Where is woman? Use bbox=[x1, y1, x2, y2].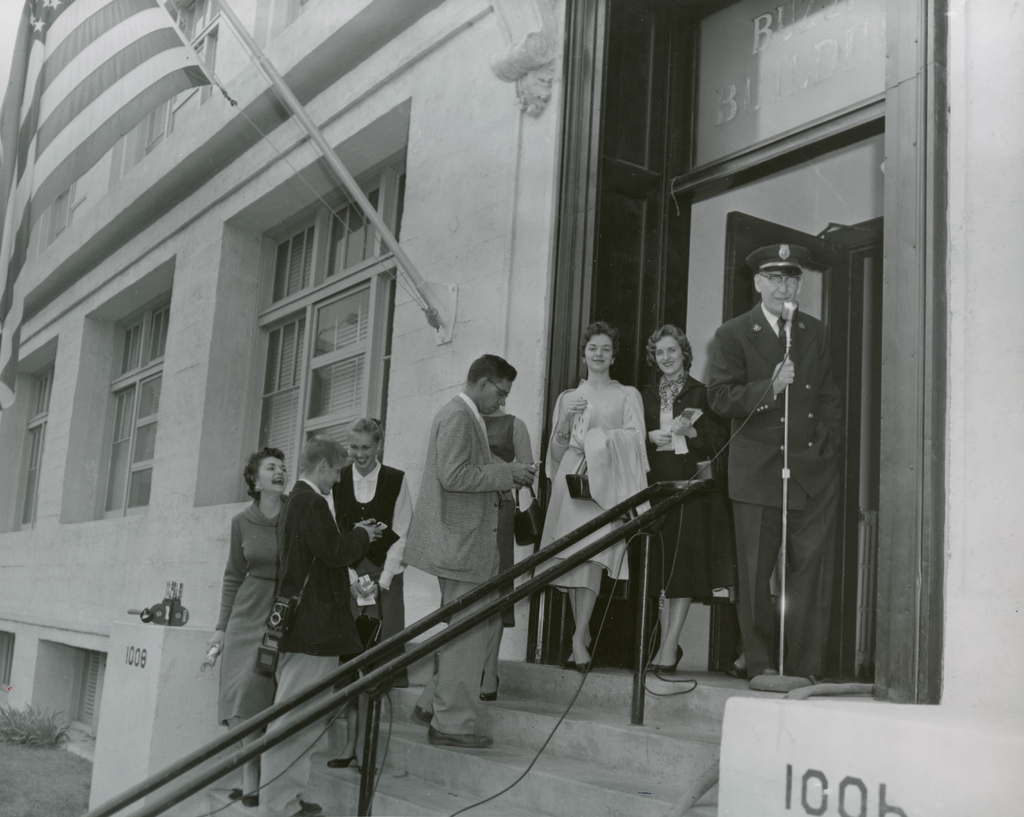
bbox=[205, 447, 291, 809].
